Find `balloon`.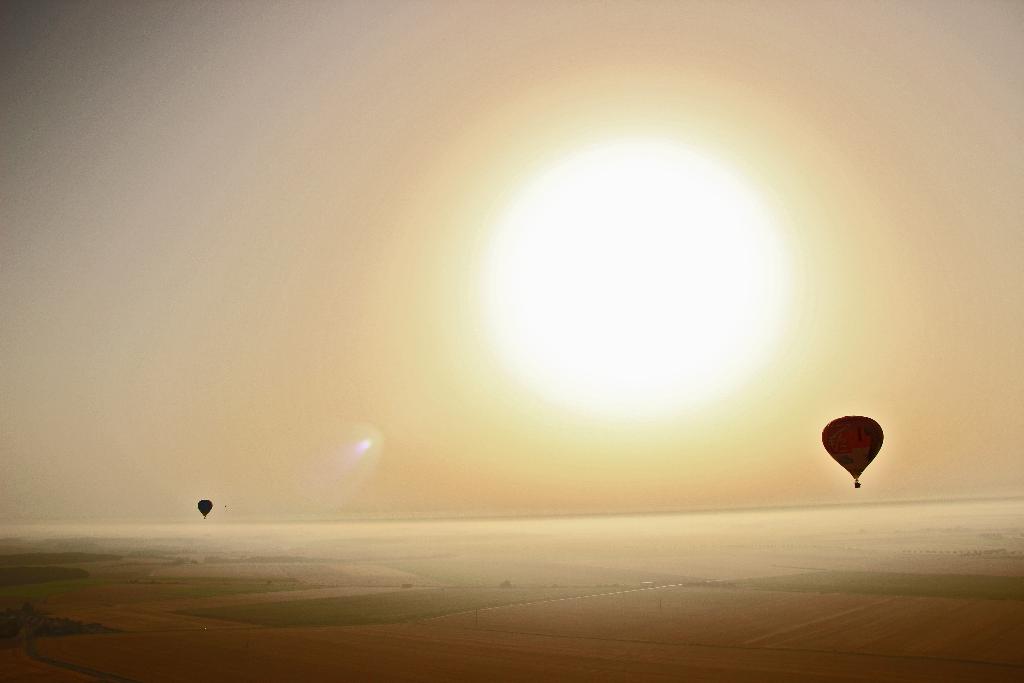
198:495:212:518.
